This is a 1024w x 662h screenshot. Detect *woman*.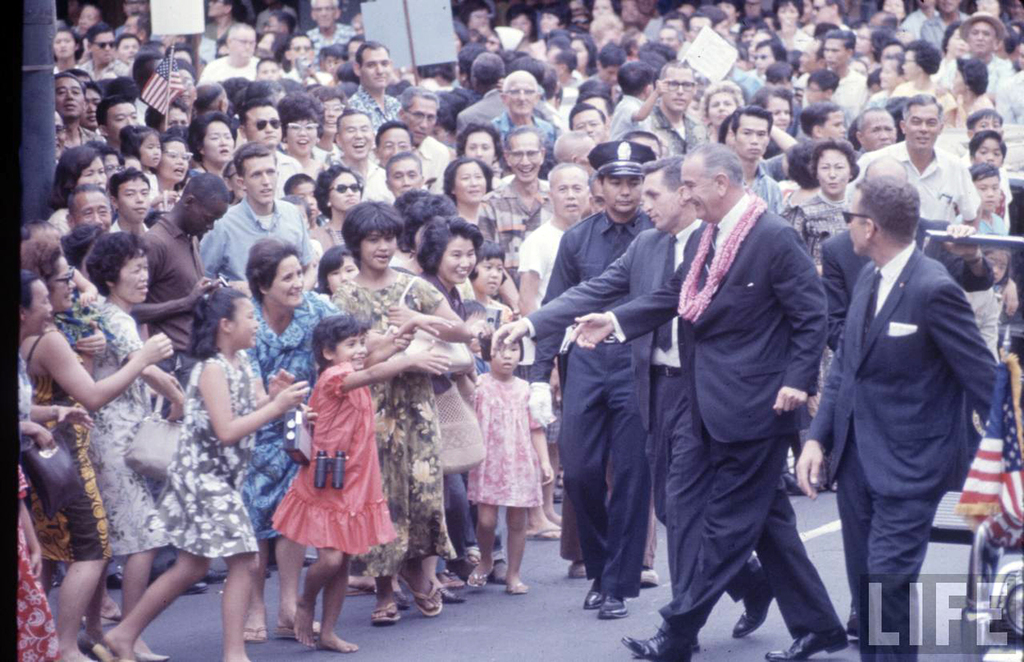
310, 162, 367, 260.
